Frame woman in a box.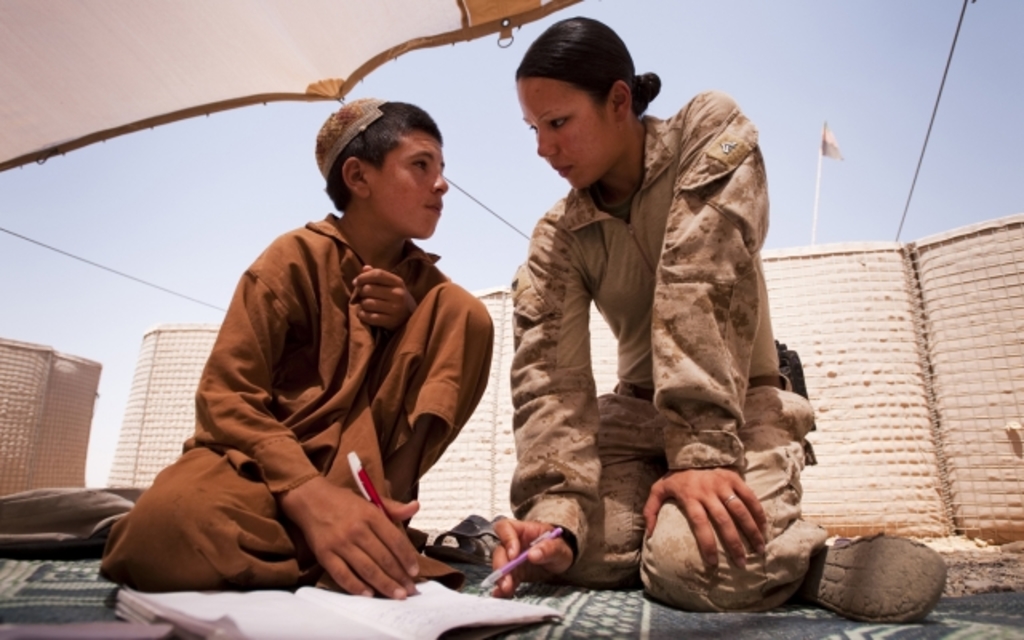
BBox(470, 13, 954, 634).
